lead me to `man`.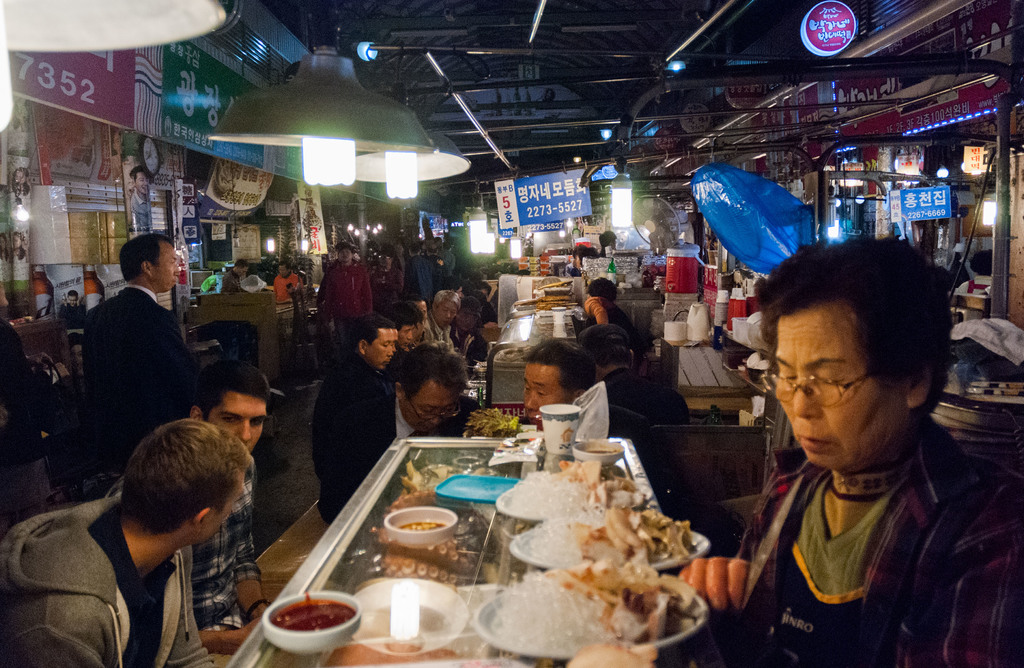
Lead to [x1=324, y1=243, x2=373, y2=338].
